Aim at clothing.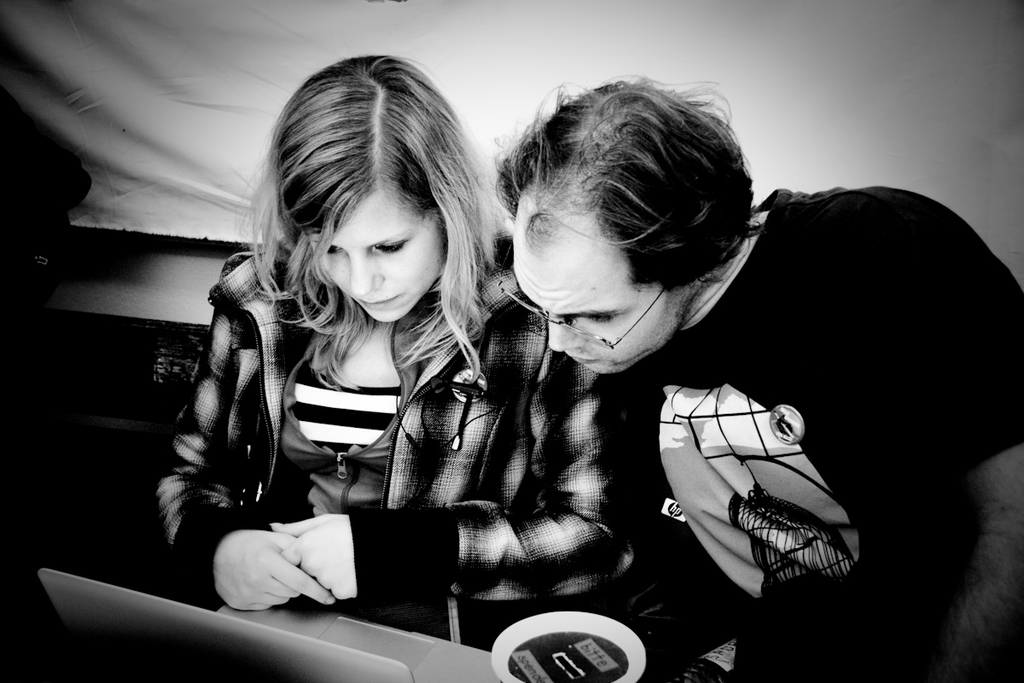
Aimed at box=[160, 209, 544, 610].
